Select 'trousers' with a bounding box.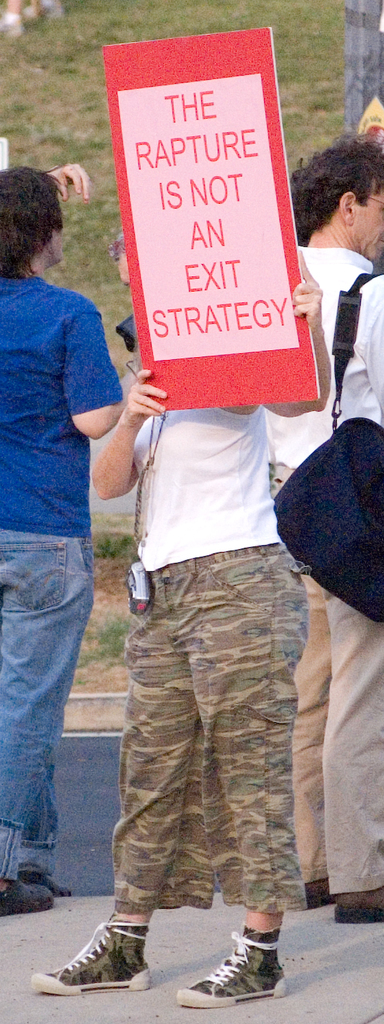
crop(0, 532, 101, 876).
